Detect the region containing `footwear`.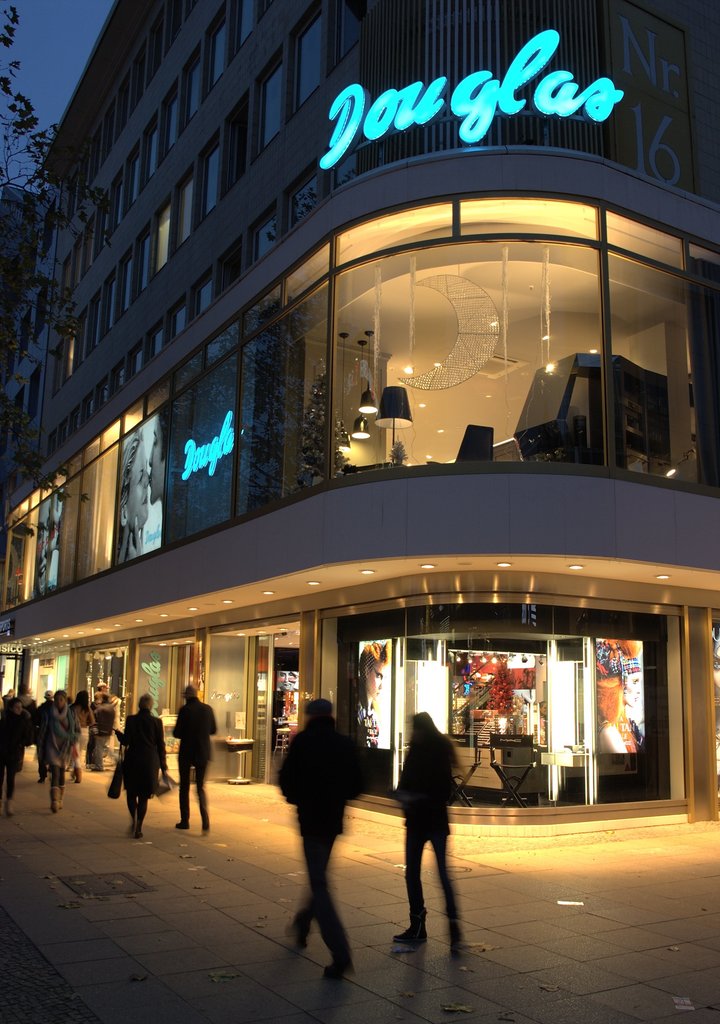
[451, 928, 468, 950].
